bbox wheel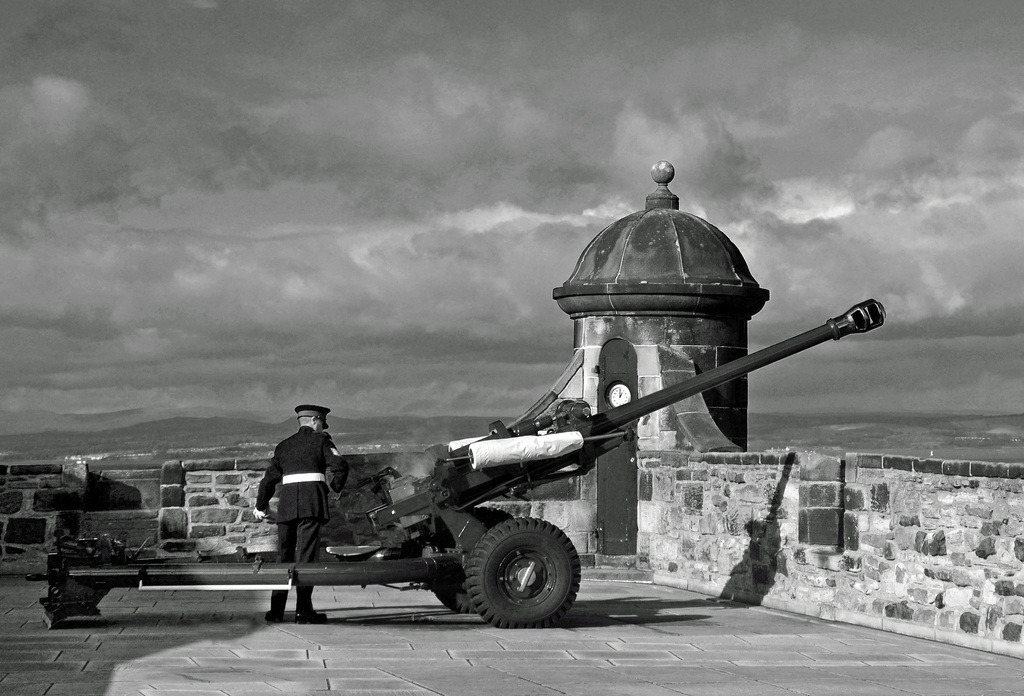
{"left": 425, "top": 503, "right": 516, "bottom": 617}
